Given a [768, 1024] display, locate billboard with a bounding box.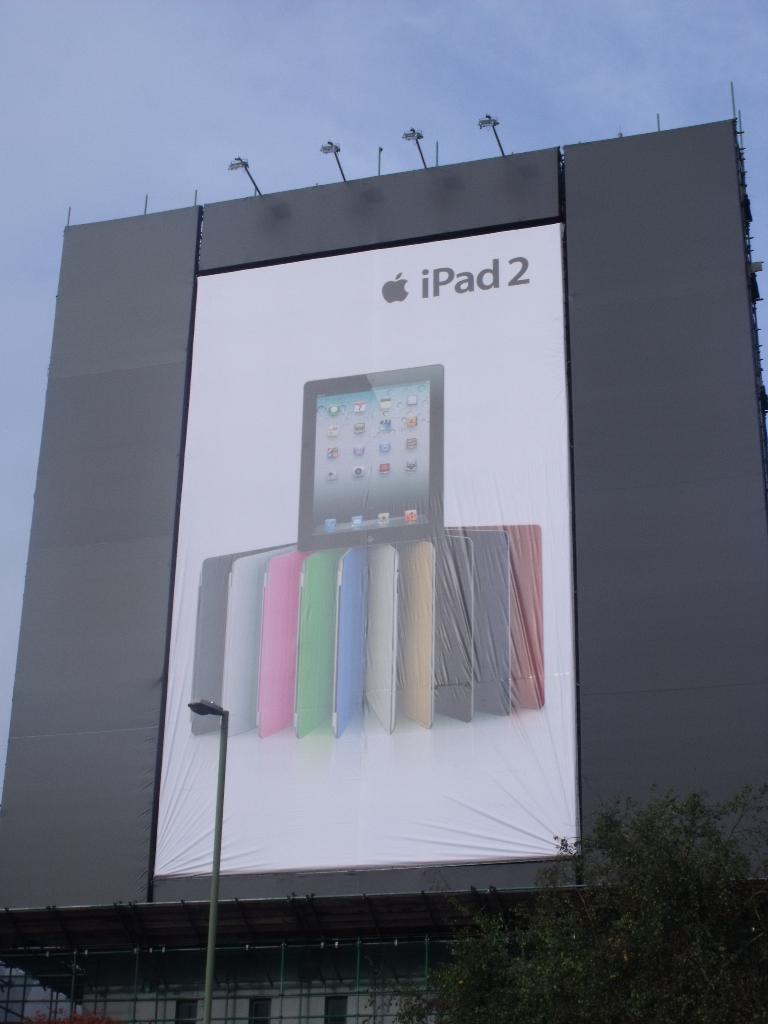
Located: 154:232:582:875.
